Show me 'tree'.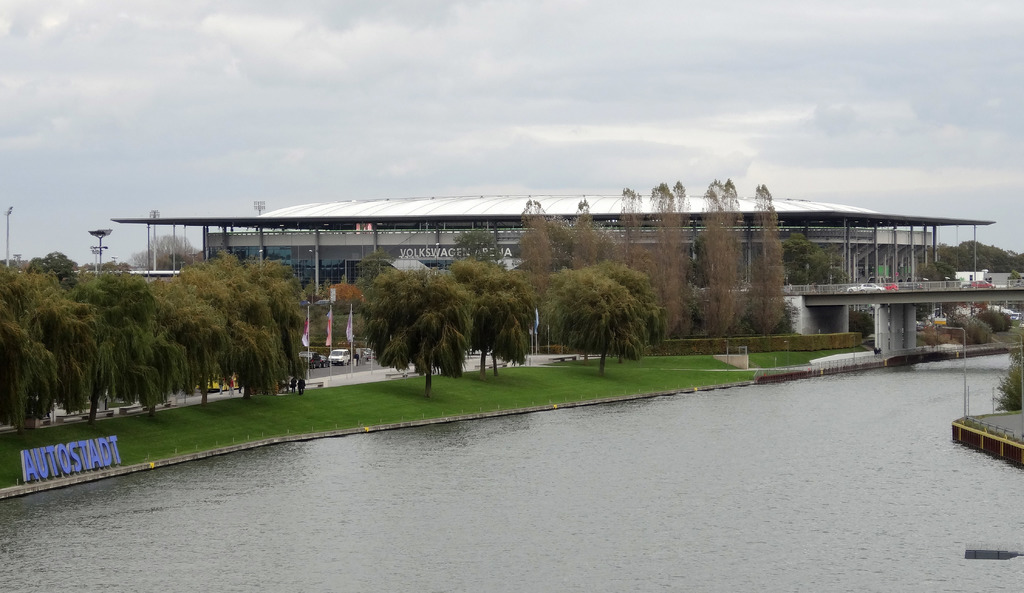
'tree' is here: region(145, 233, 162, 268).
